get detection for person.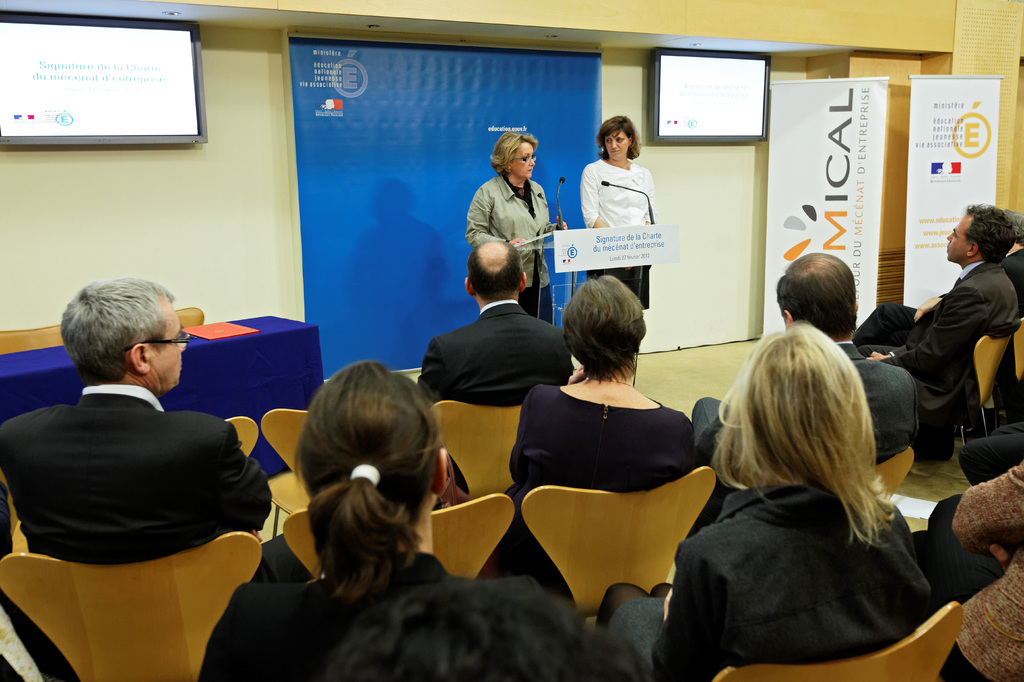
Detection: [x1=458, y1=127, x2=563, y2=328].
